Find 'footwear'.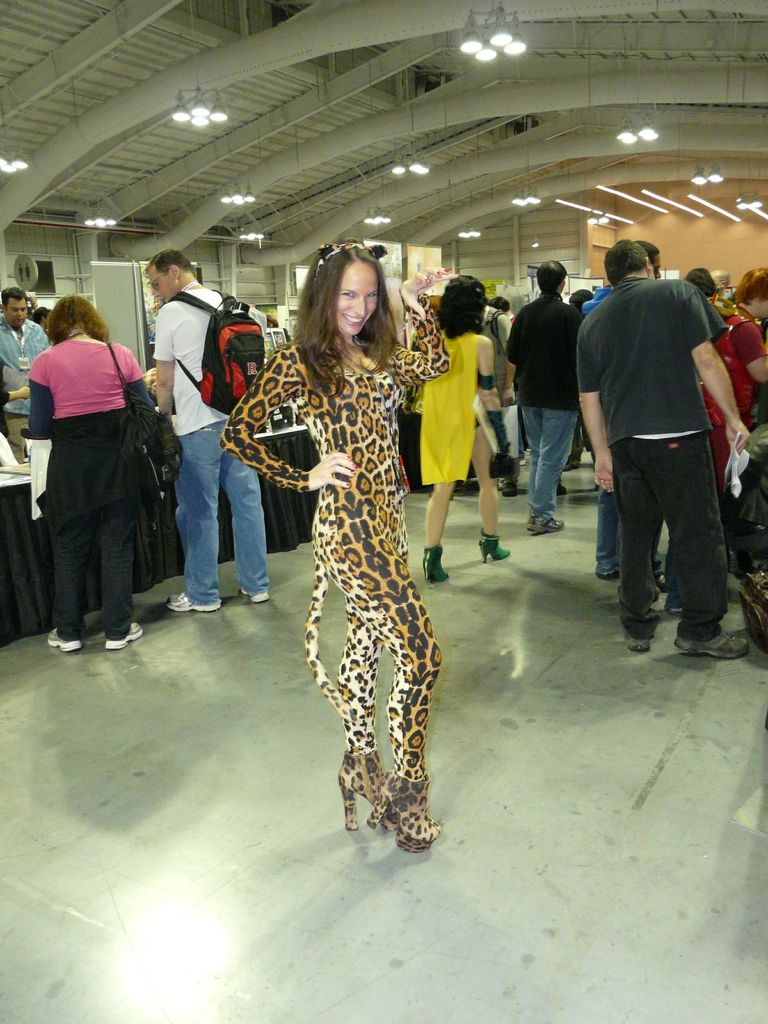
region(504, 475, 521, 496).
